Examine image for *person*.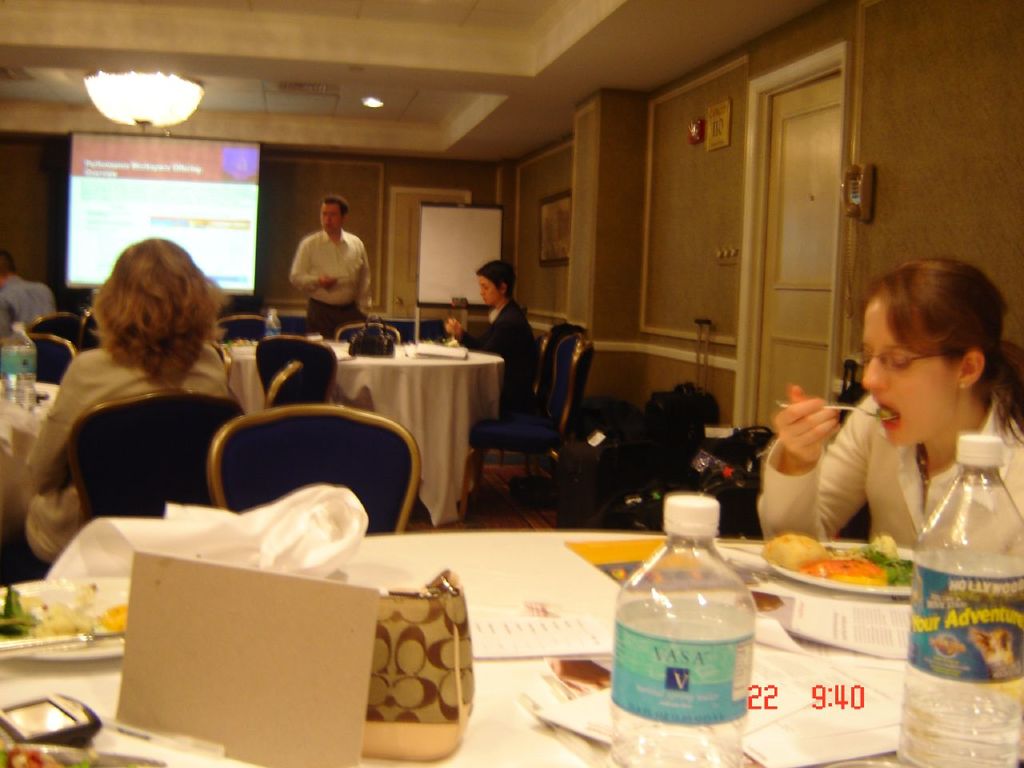
Examination result: x1=442, y1=255, x2=544, y2=509.
